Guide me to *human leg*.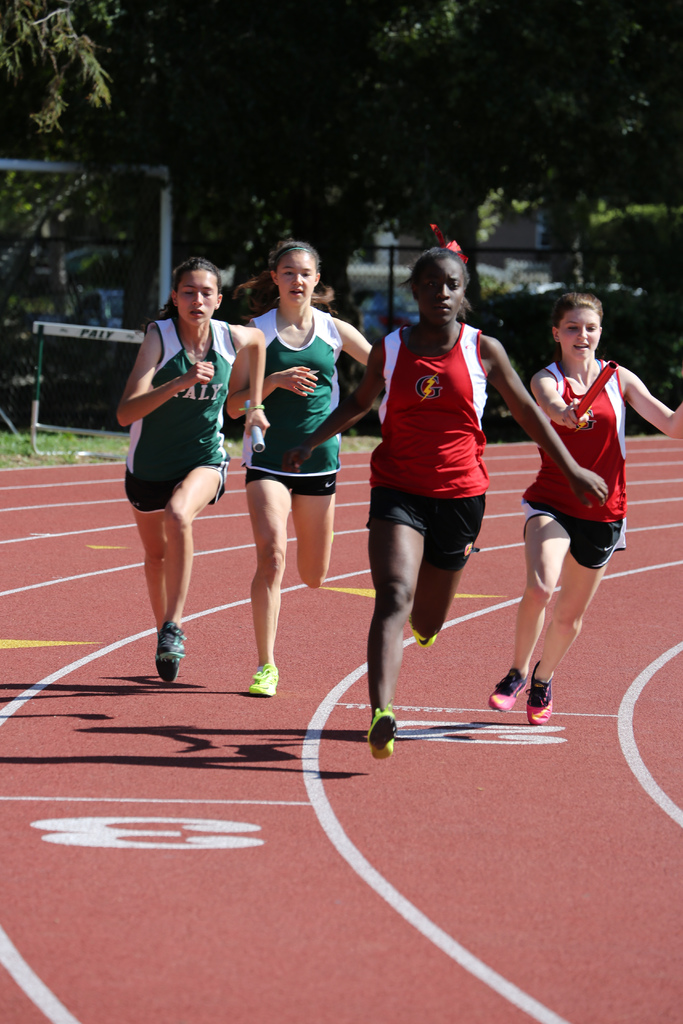
Guidance: box(493, 507, 573, 708).
